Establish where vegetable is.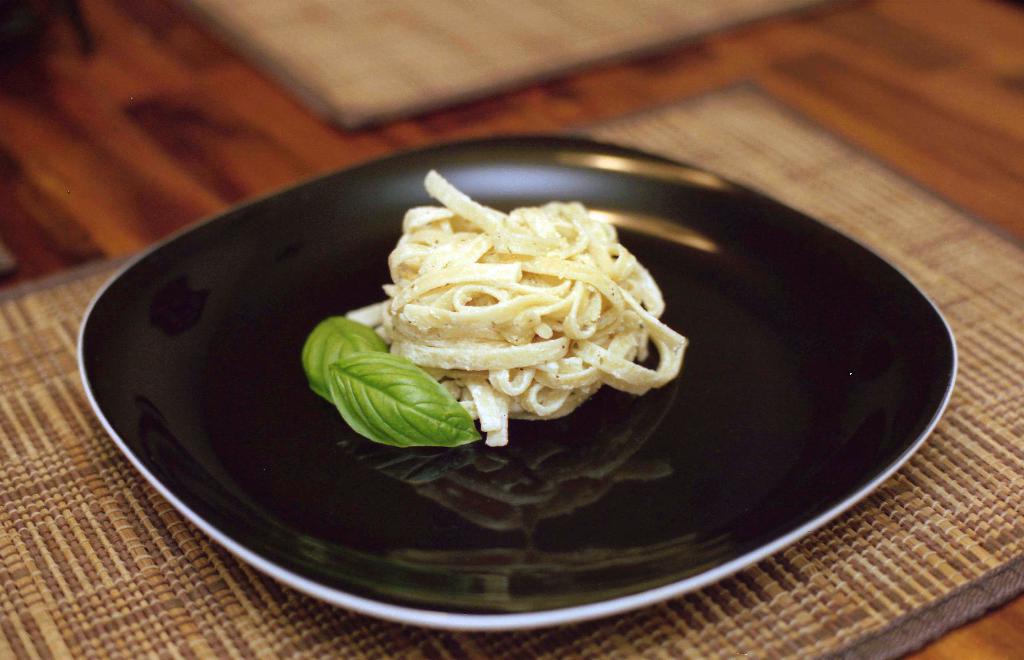
Established at bbox=(329, 347, 481, 448).
